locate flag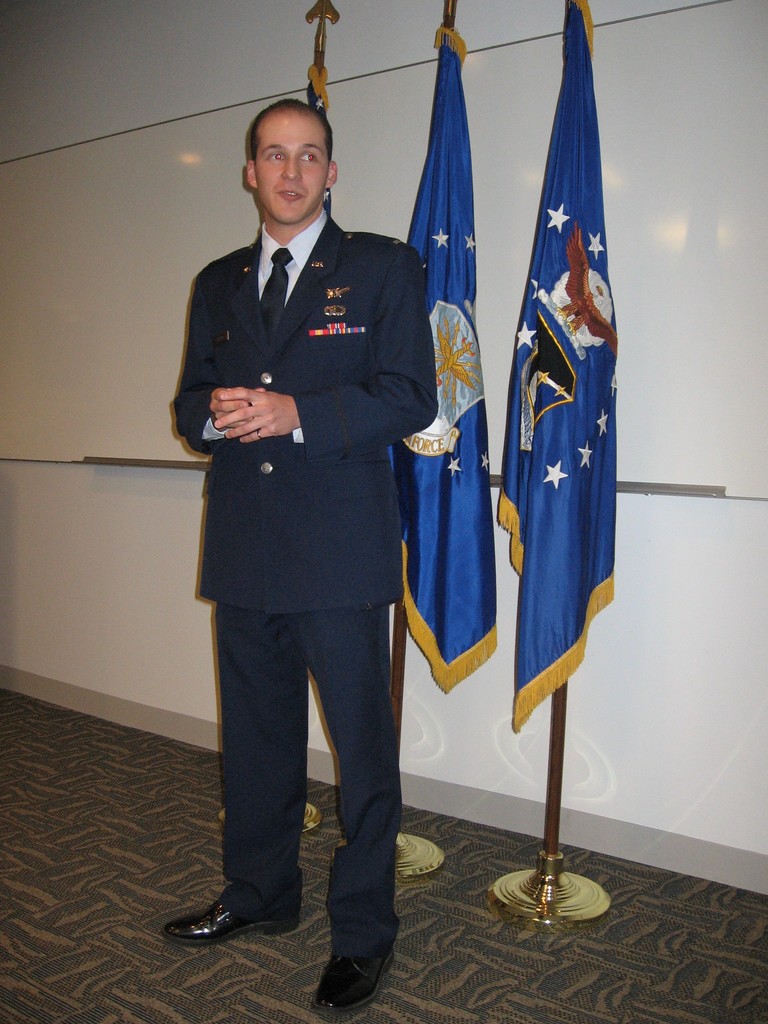
394, 26, 494, 691
